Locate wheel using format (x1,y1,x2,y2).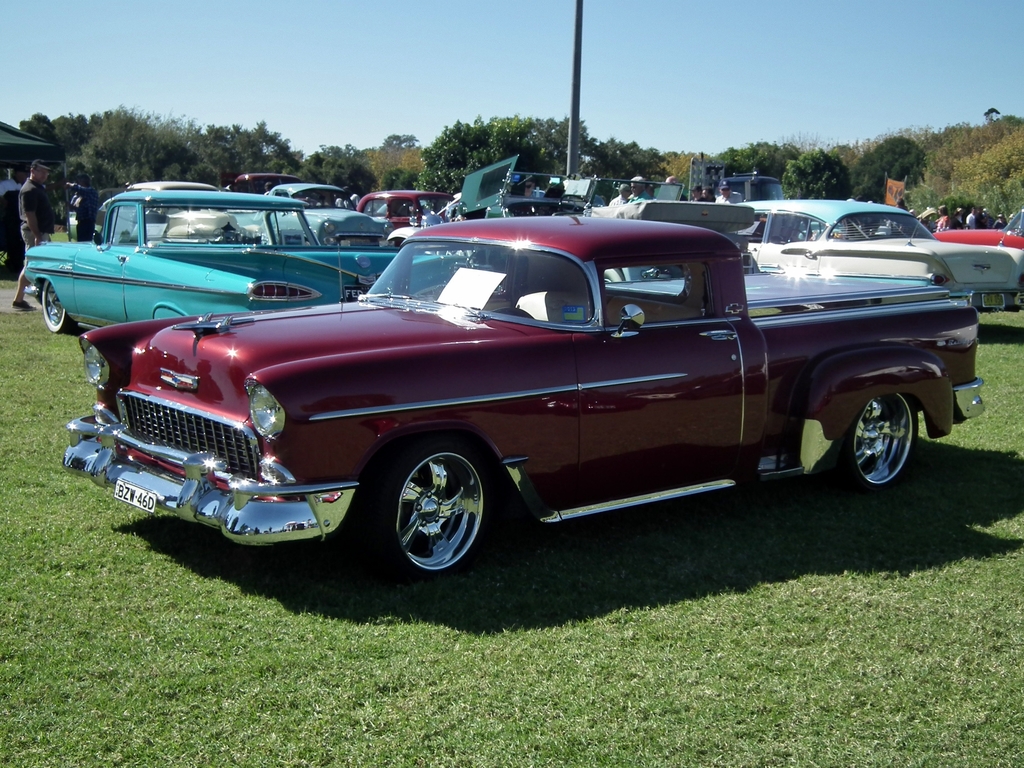
(835,390,915,490).
